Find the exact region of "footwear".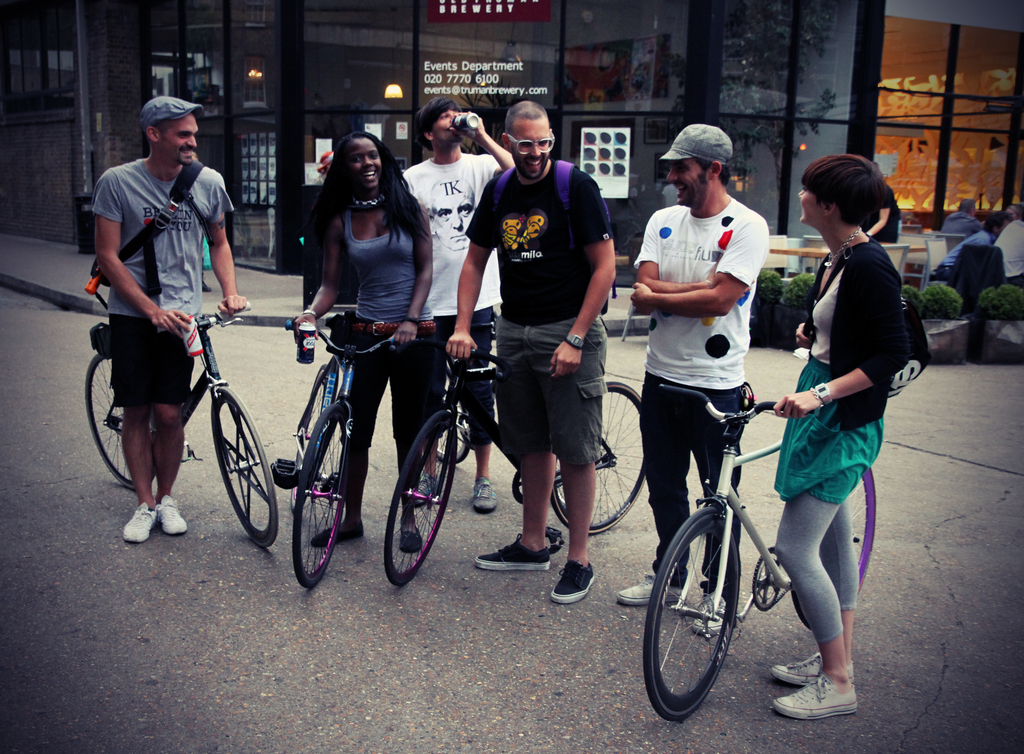
Exact region: x1=771 y1=647 x2=860 y2=689.
